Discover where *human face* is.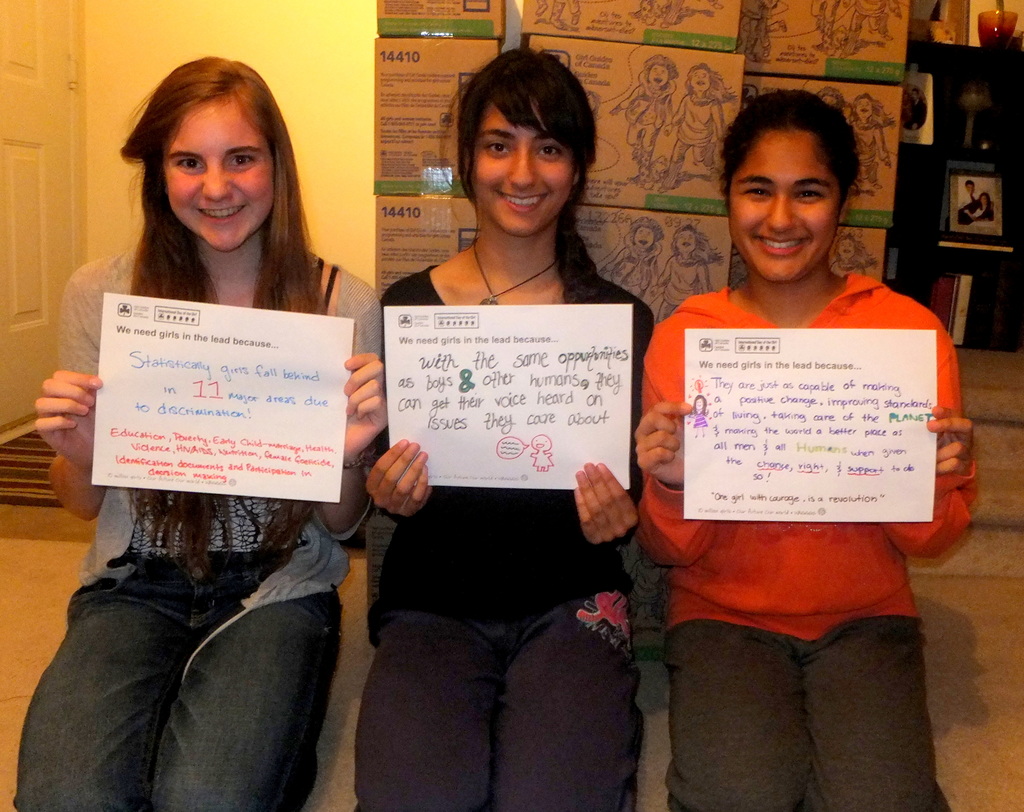
Discovered at detection(470, 102, 573, 237).
